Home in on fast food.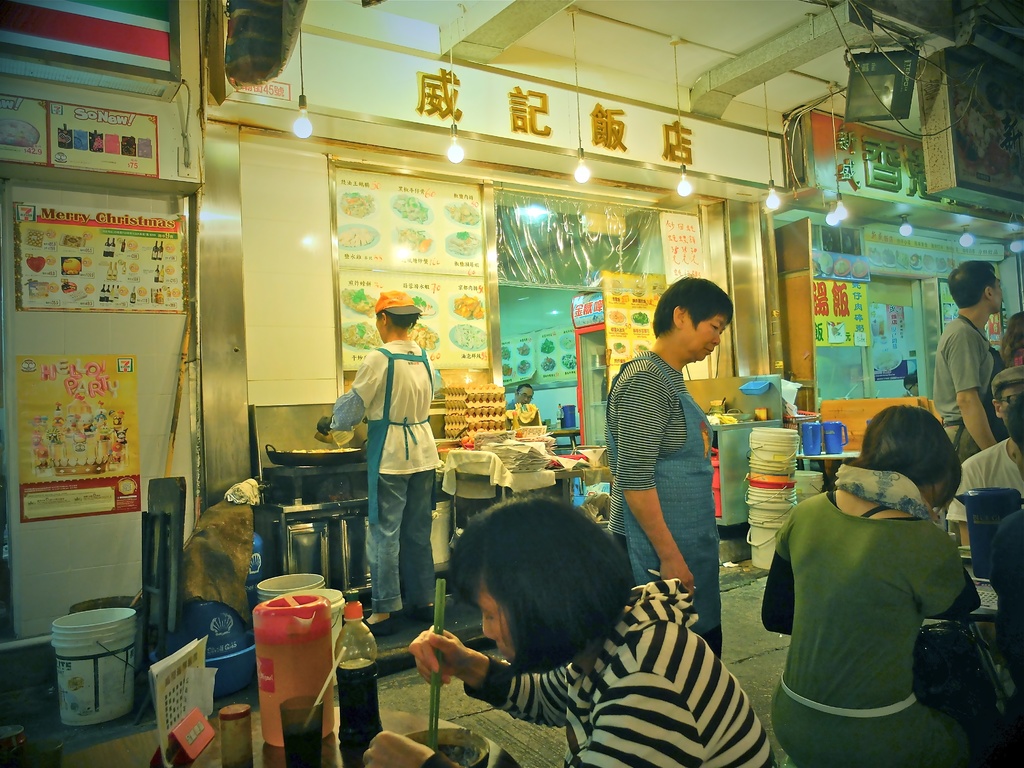
Homed in at {"left": 614, "top": 343, "right": 620, "bottom": 351}.
